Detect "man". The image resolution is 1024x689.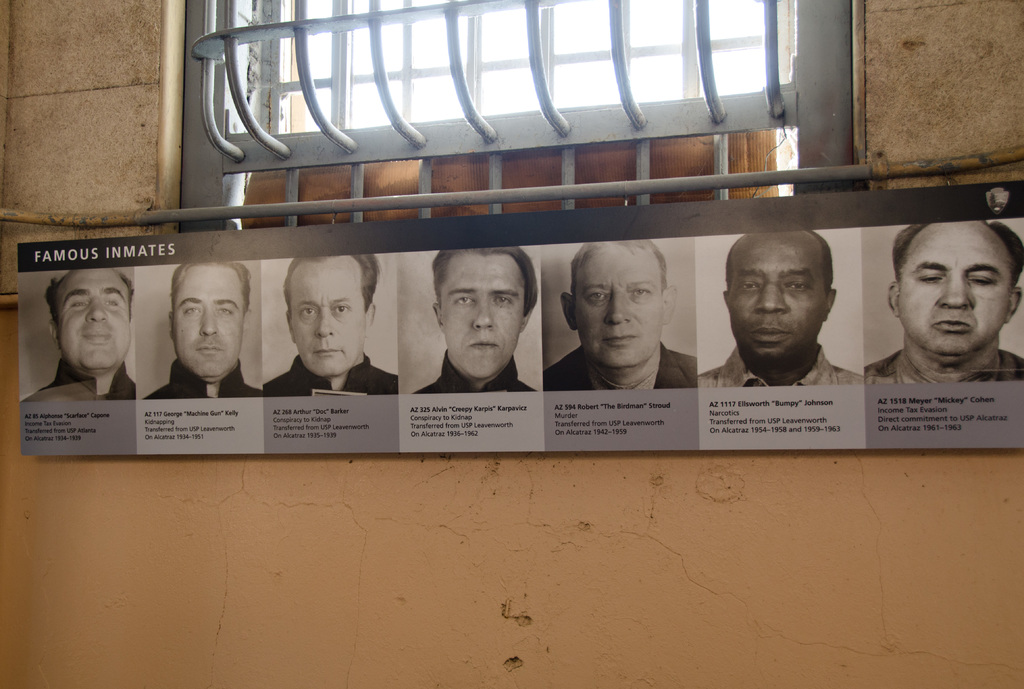
(543,236,700,386).
